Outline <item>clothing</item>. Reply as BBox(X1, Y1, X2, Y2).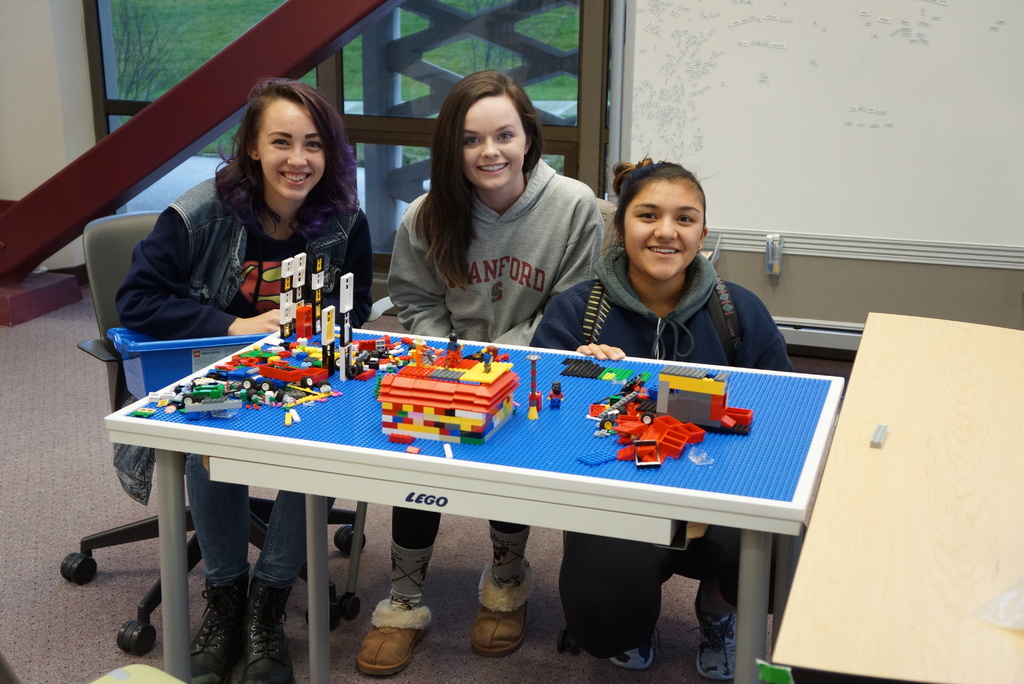
BBox(124, 175, 368, 570).
